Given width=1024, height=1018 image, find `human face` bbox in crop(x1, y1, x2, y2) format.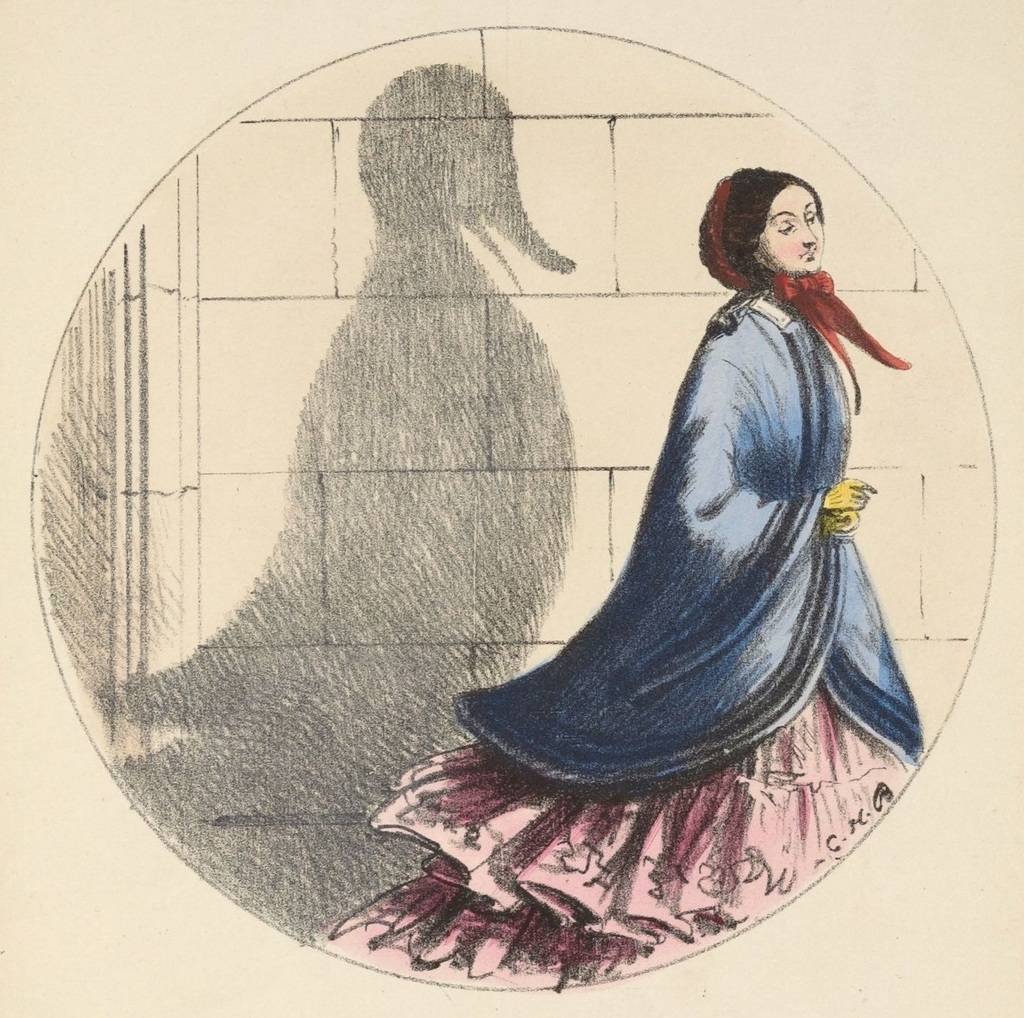
crop(749, 176, 828, 278).
